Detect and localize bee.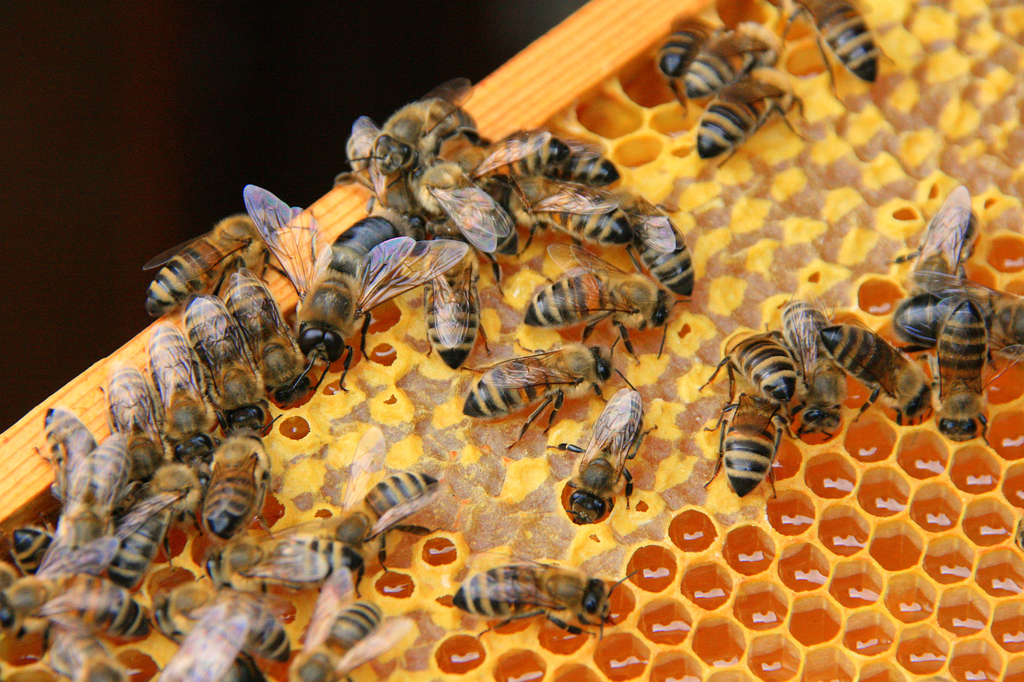
Localized at <bbox>417, 154, 520, 264</bbox>.
